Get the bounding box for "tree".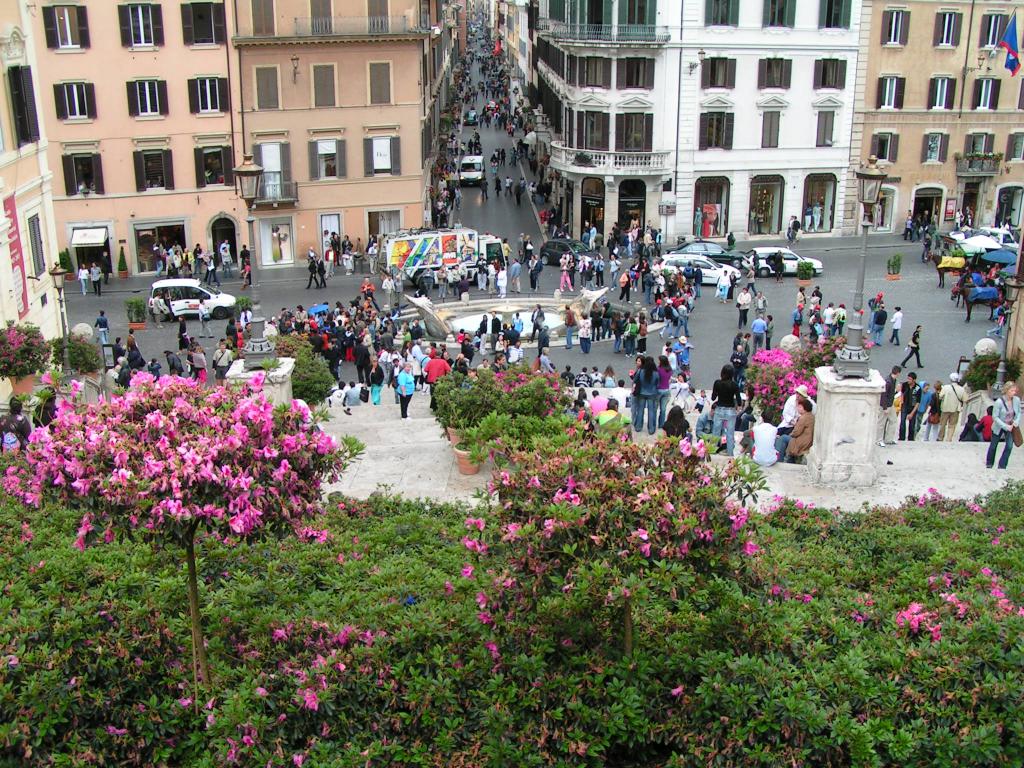
locate(0, 369, 365, 698).
